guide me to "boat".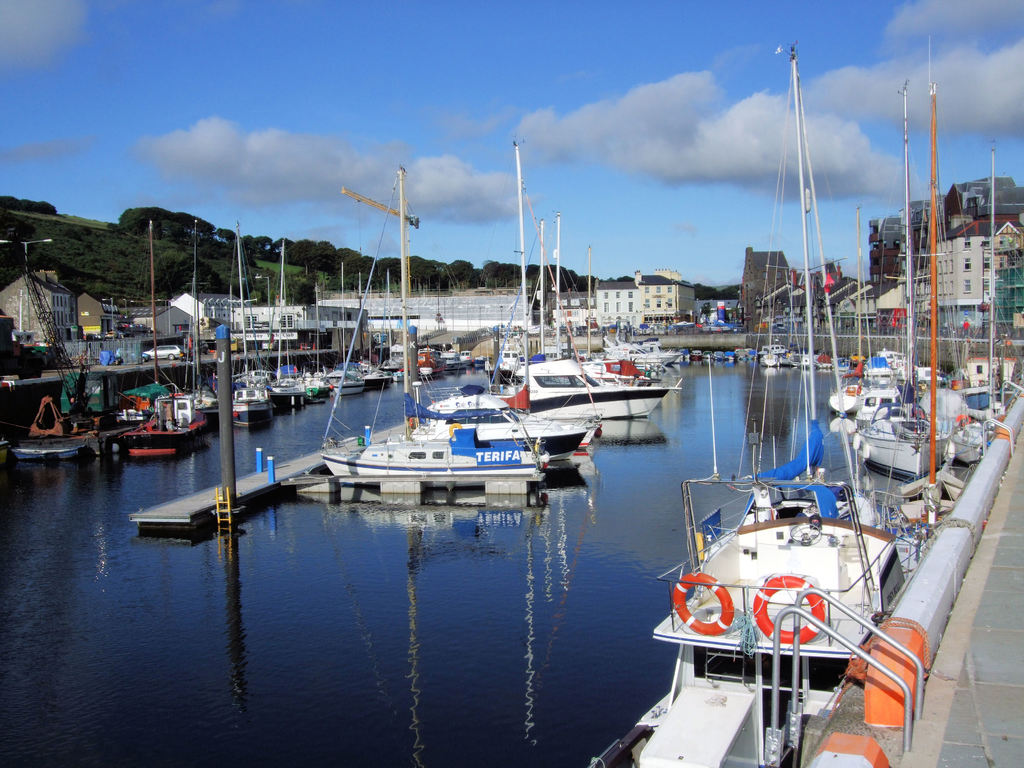
Guidance: bbox=(12, 394, 102, 460).
